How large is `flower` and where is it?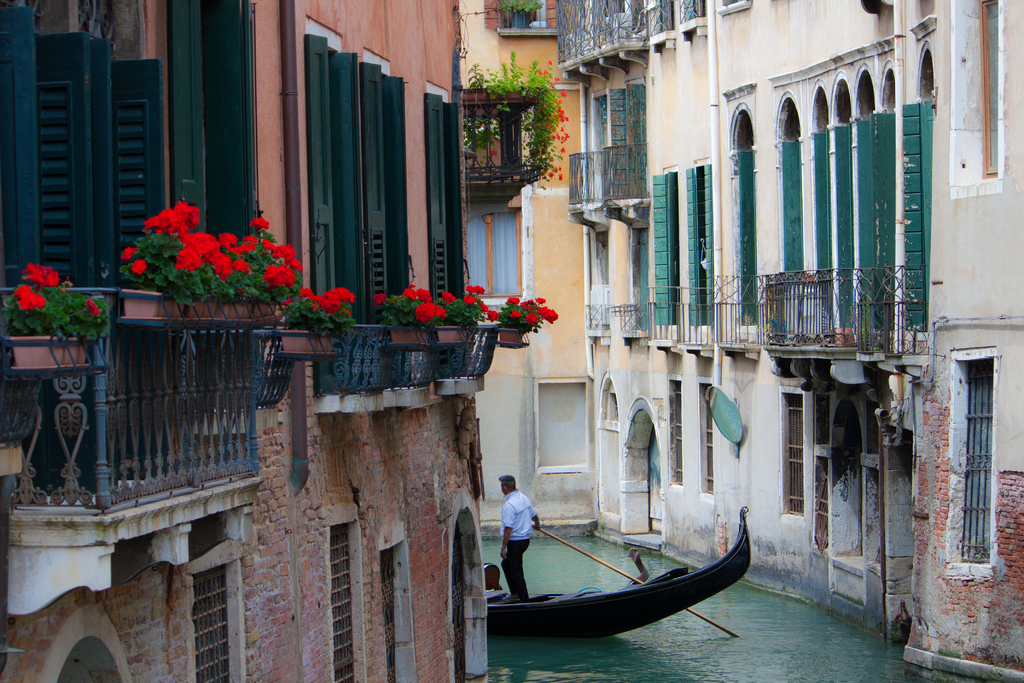
Bounding box: rect(374, 293, 387, 308).
